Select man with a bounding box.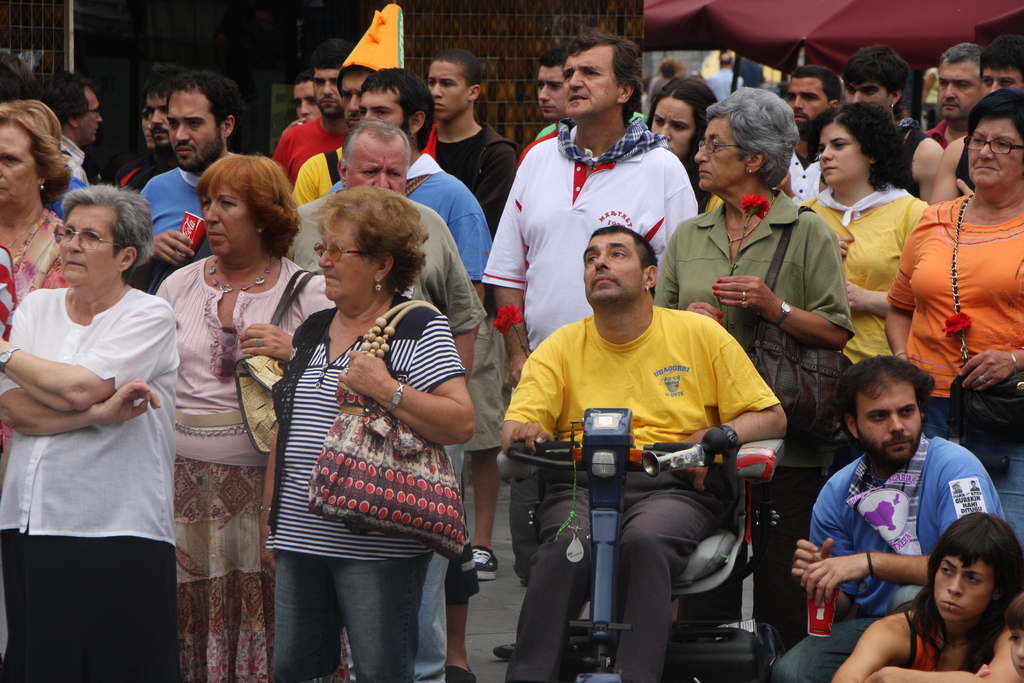
rect(500, 226, 787, 682).
